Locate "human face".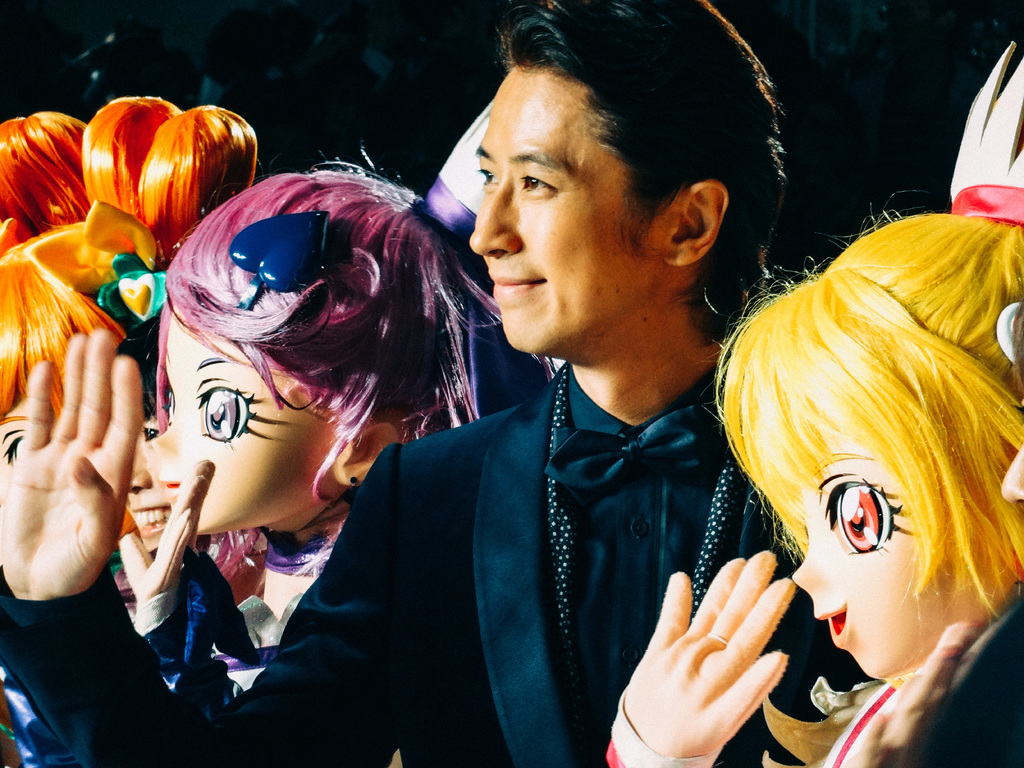
Bounding box: (left=149, top=307, right=344, bottom=533).
